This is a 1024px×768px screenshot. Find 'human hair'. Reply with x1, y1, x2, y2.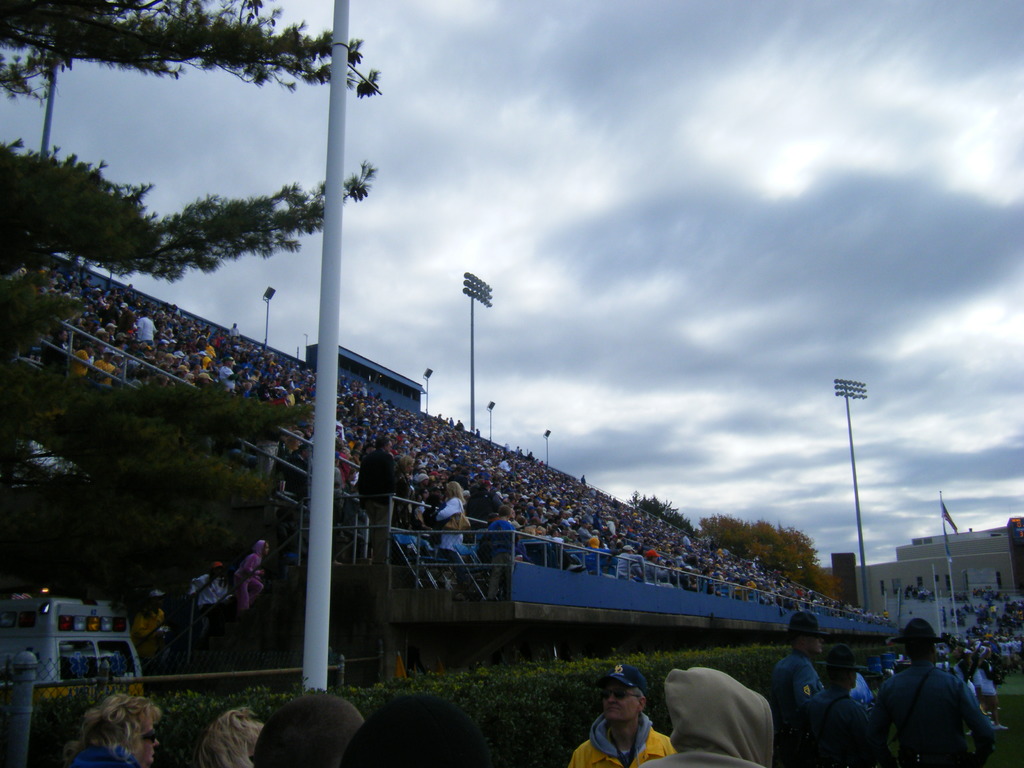
784, 627, 808, 648.
